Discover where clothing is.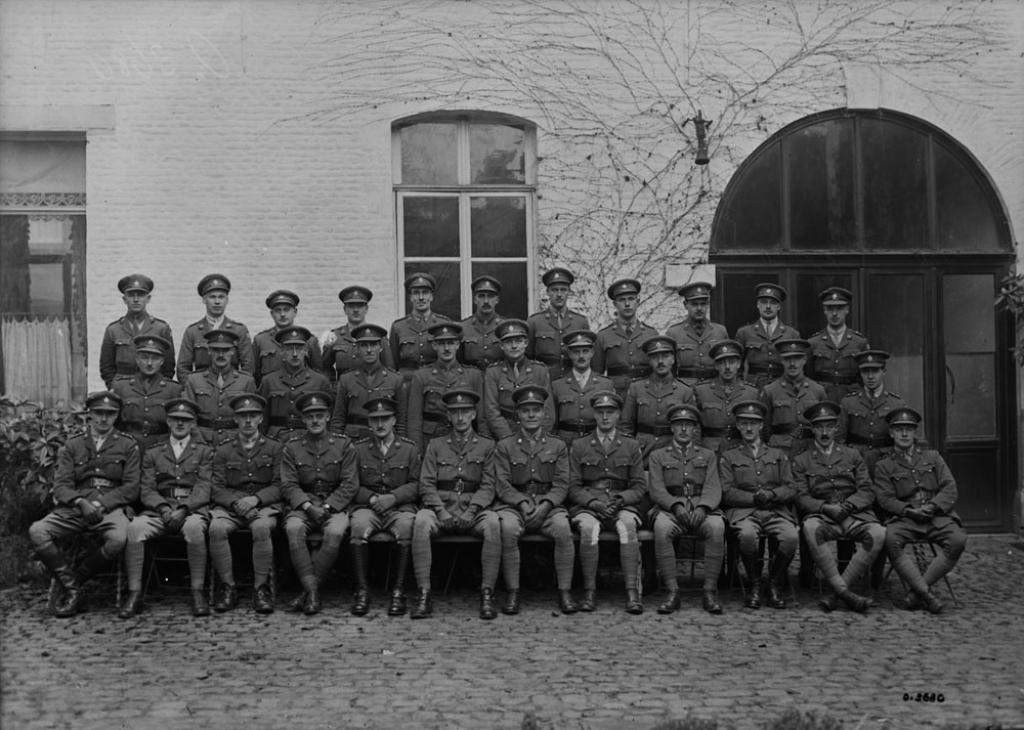
Discovered at 786/432/886/584.
